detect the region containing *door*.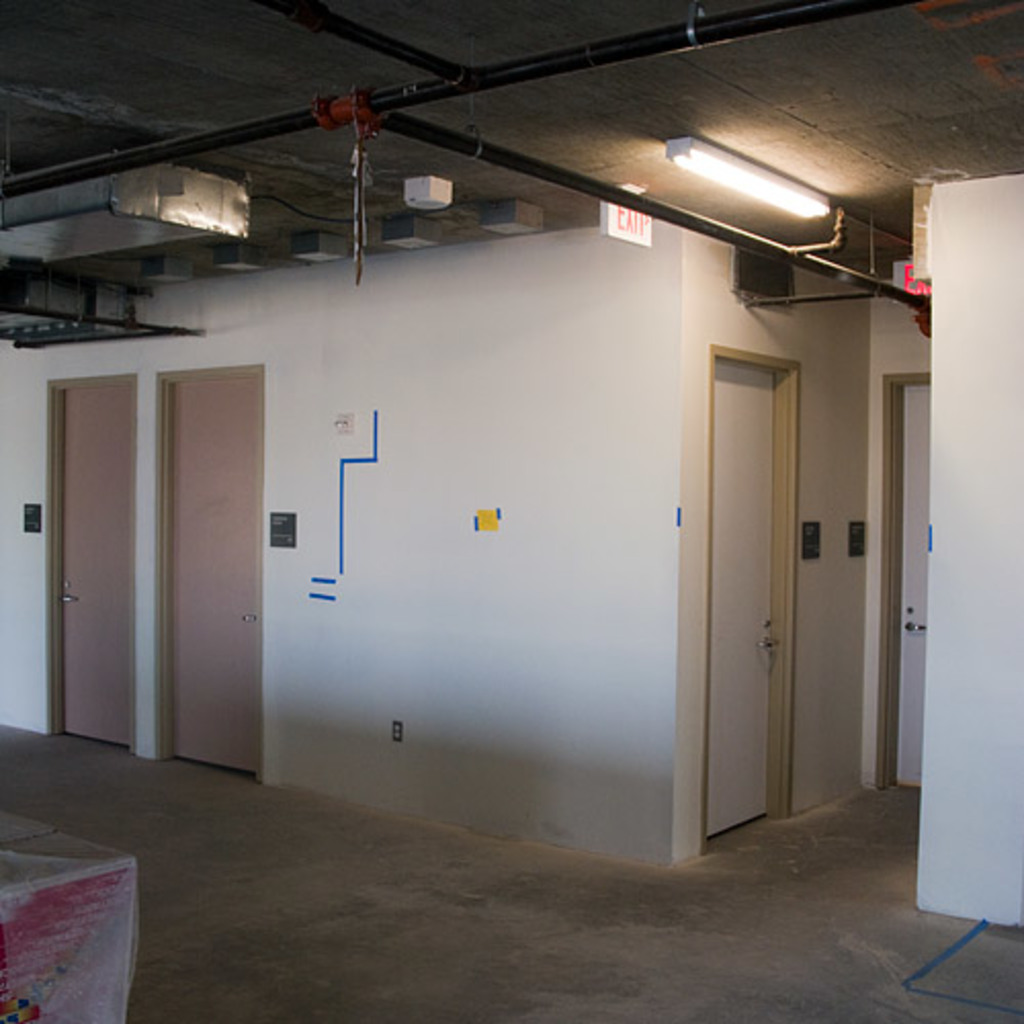
{"left": 891, "top": 385, "right": 930, "bottom": 788}.
